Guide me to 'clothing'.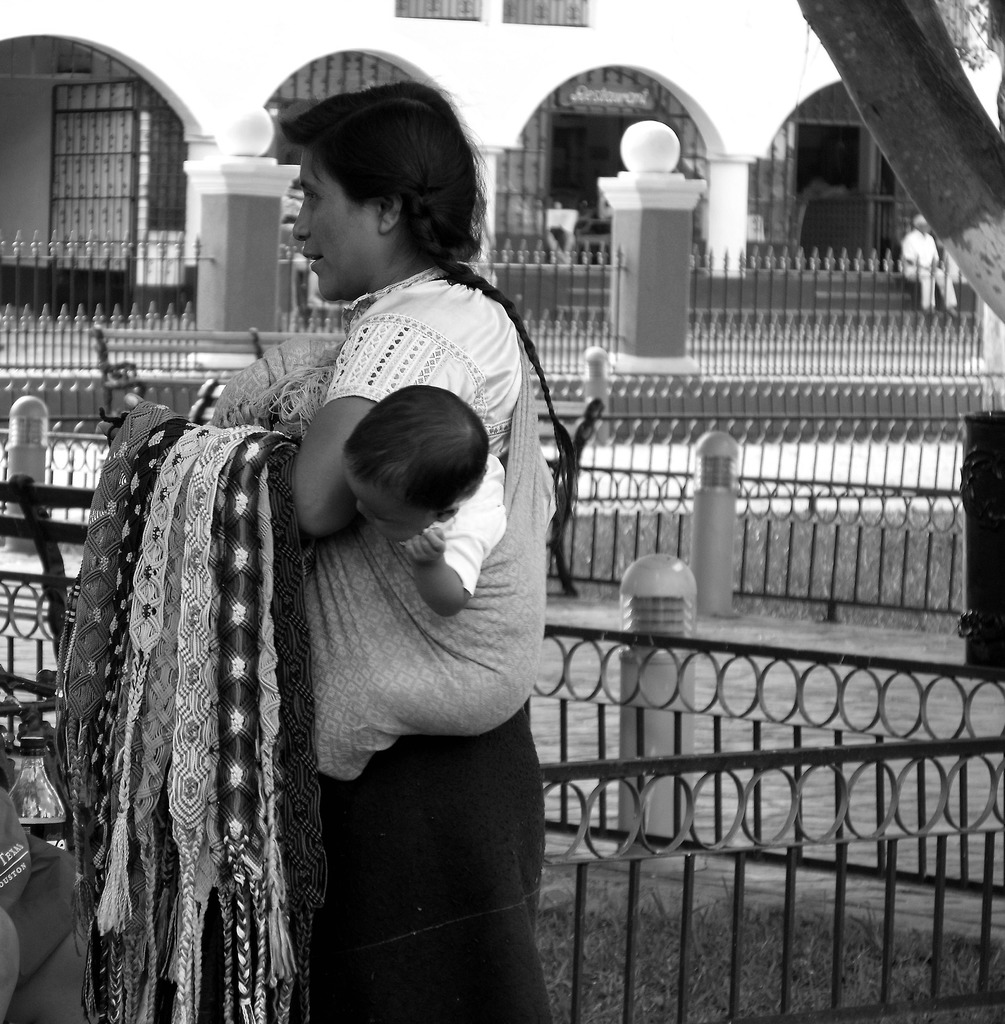
Guidance: bbox=(311, 266, 555, 1023).
